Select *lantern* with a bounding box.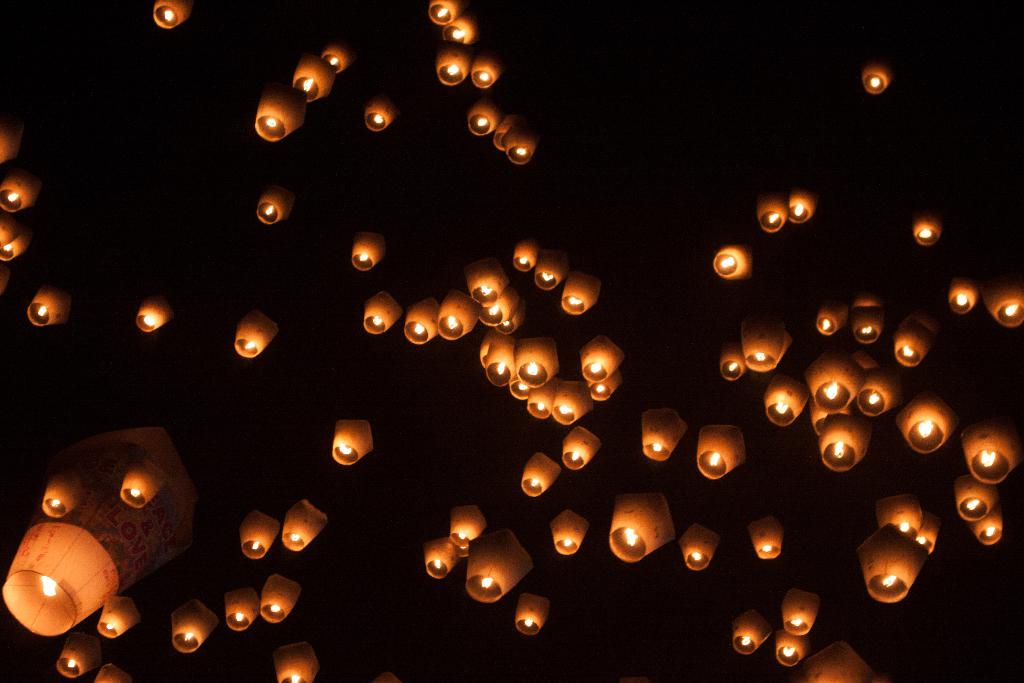
551/511/588/552.
